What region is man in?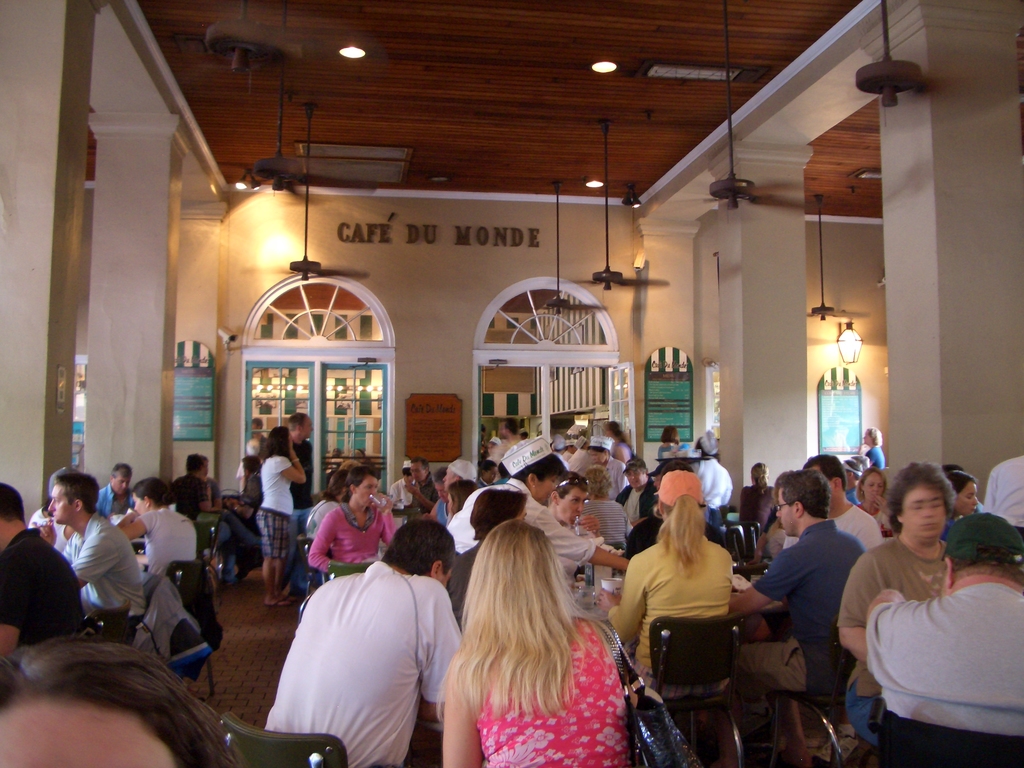
box=[612, 452, 657, 531].
